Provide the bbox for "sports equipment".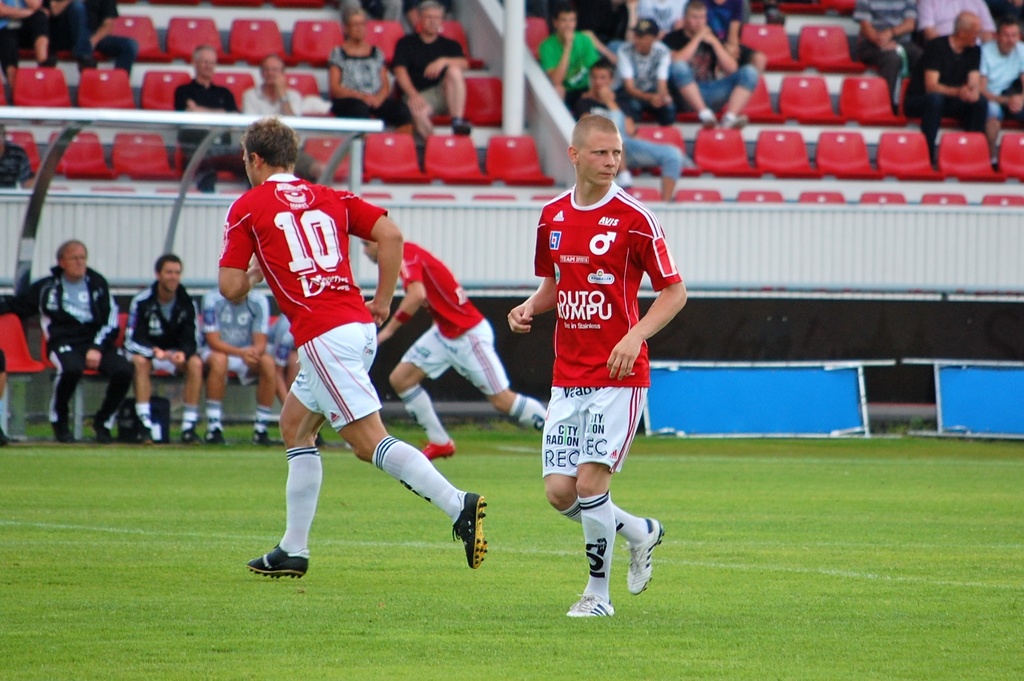
region(249, 545, 310, 584).
